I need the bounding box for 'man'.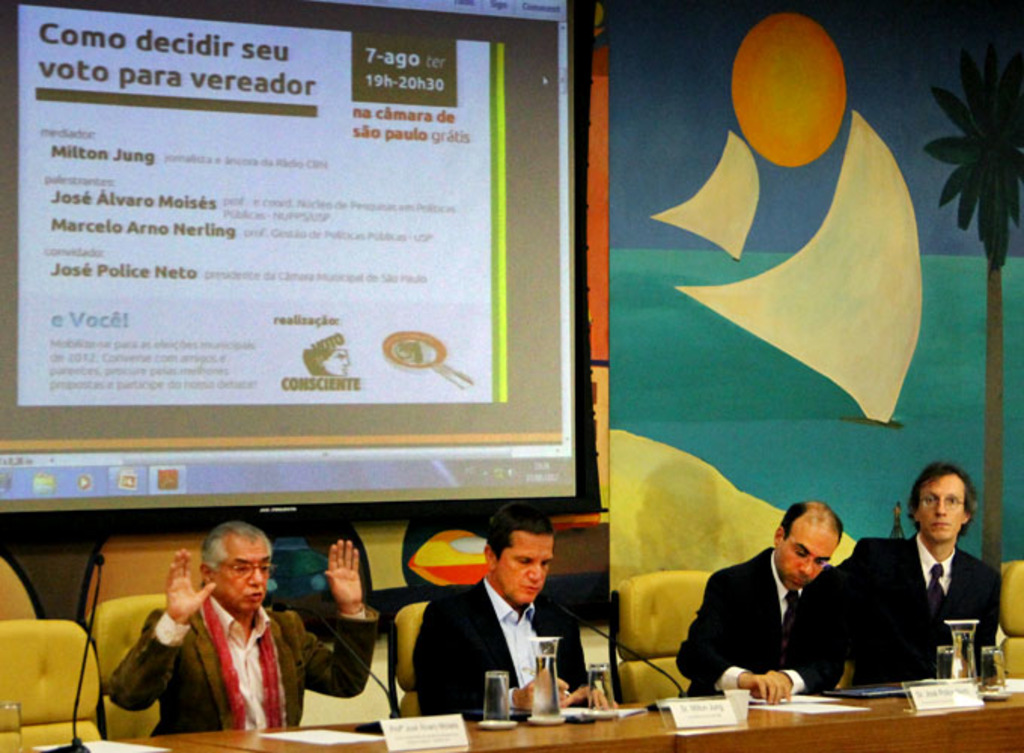
Here it is: bbox(839, 461, 1007, 693).
